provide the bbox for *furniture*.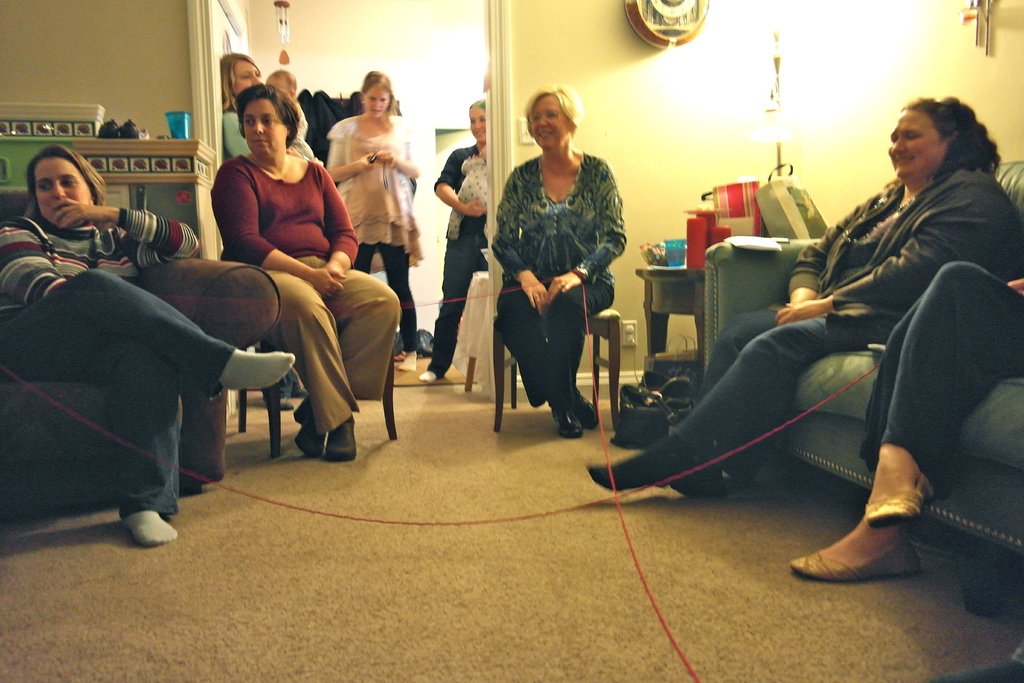
0,180,282,533.
